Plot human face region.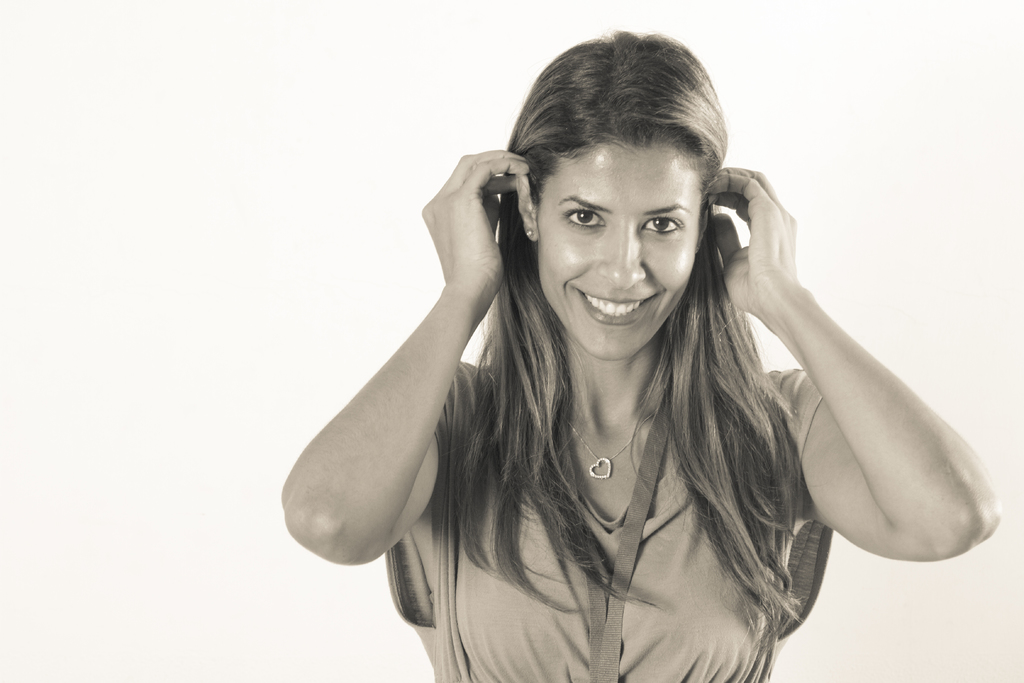
Plotted at locate(534, 142, 706, 362).
